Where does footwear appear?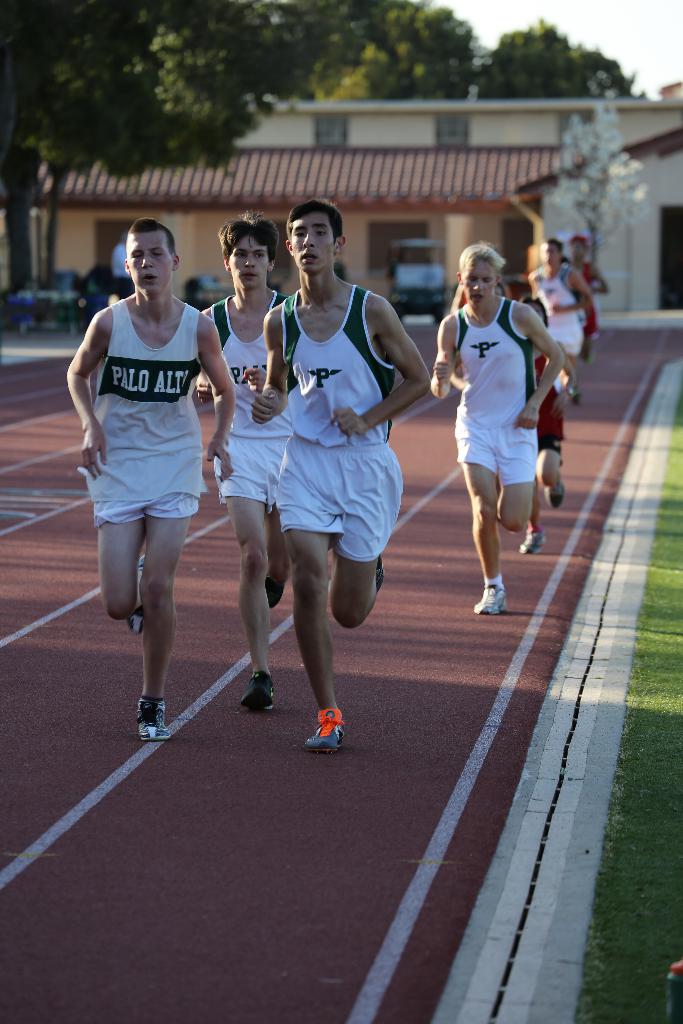
Appears at locate(483, 561, 501, 617).
